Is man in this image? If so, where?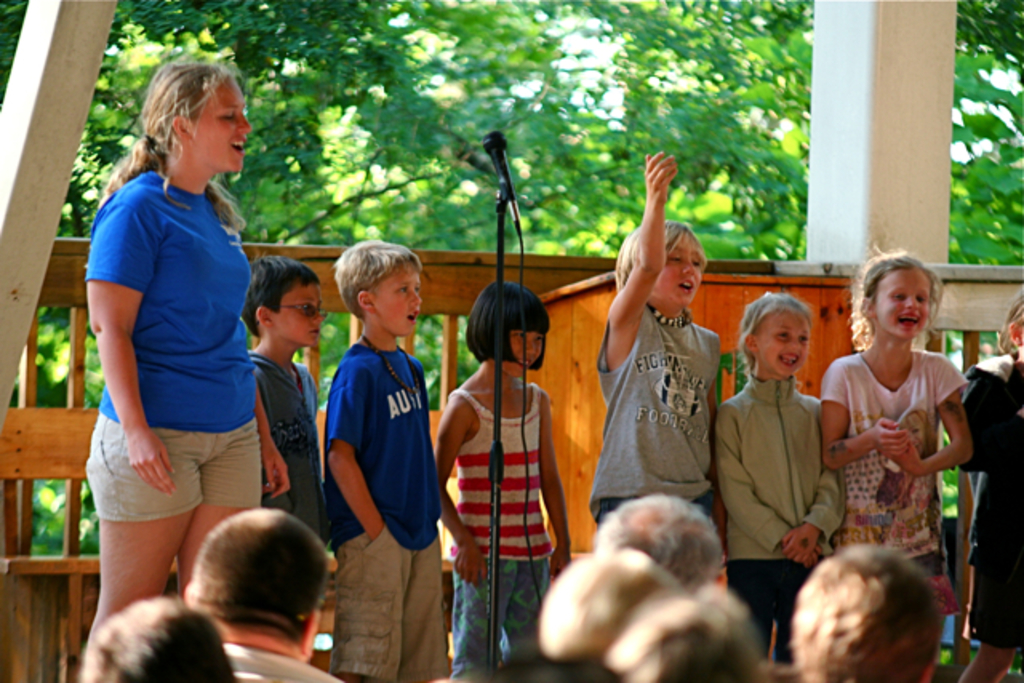
Yes, at locate(181, 509, 339, 681).
